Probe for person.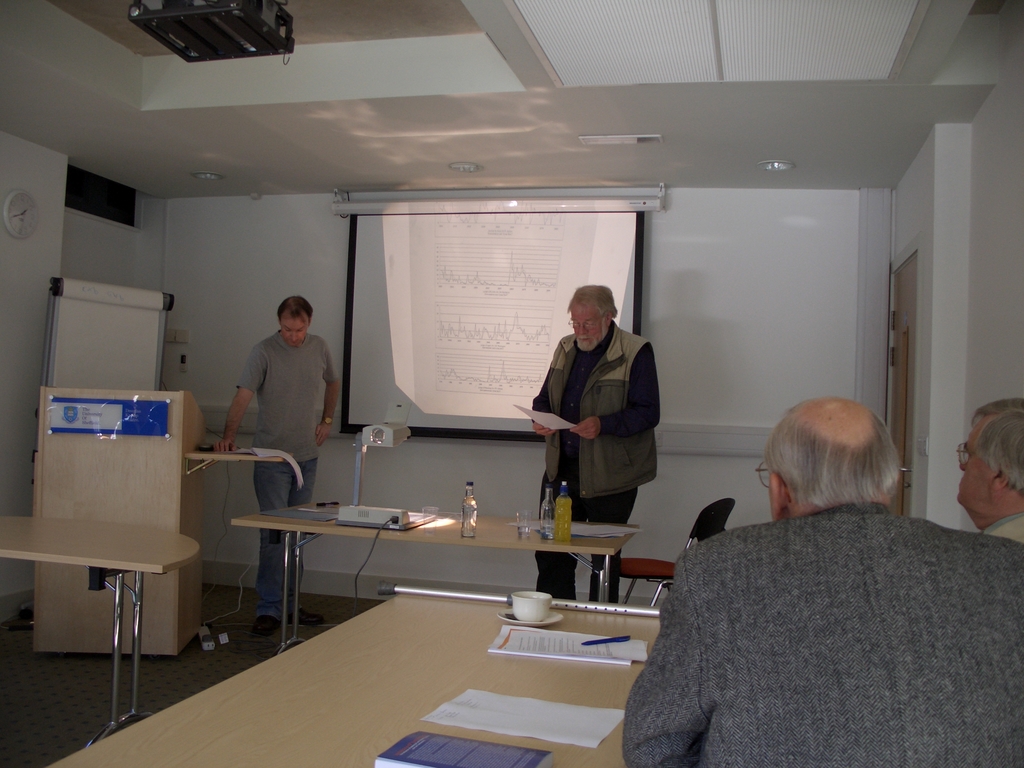
Probe result: {"x1": 955, "y1": 394, "x2": 1023, "y2": 543}.
